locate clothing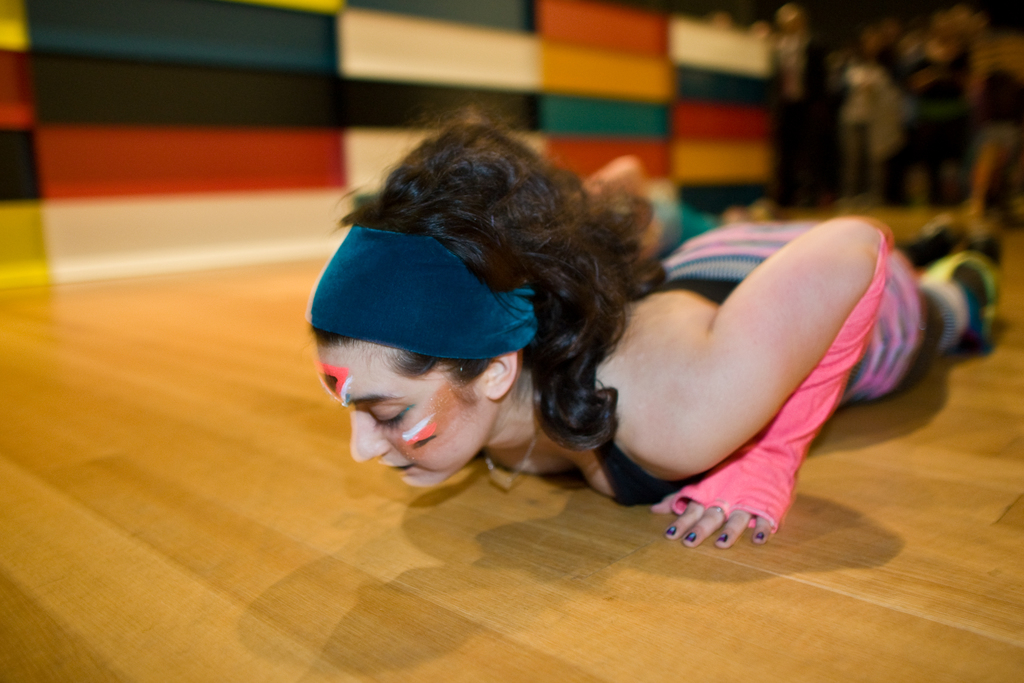
582 175 938 525
